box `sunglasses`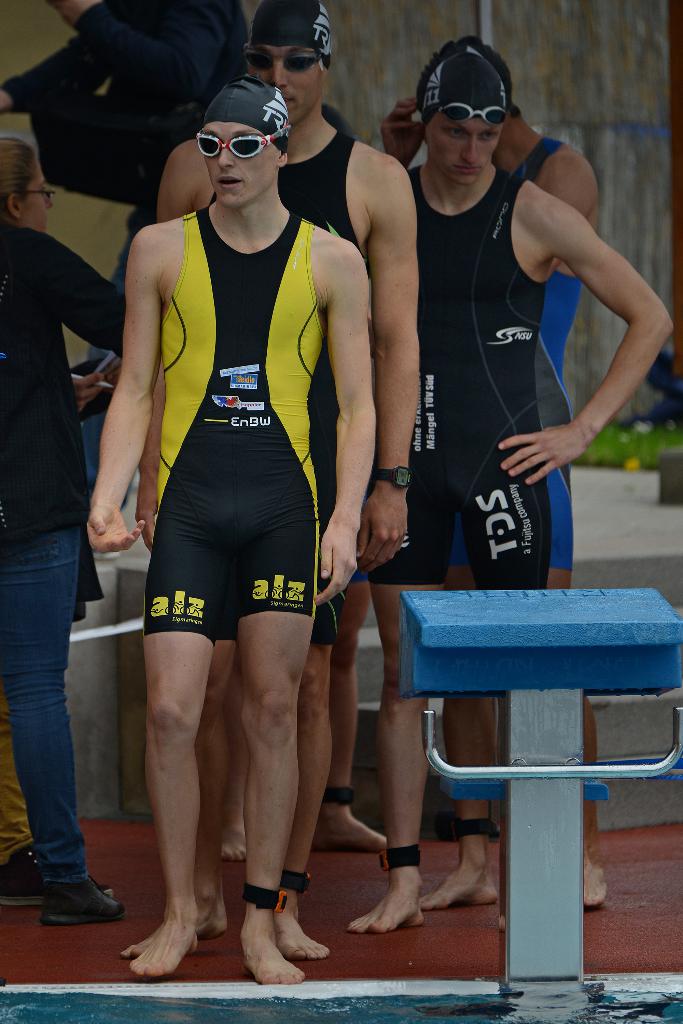
(438,102,513,130)
